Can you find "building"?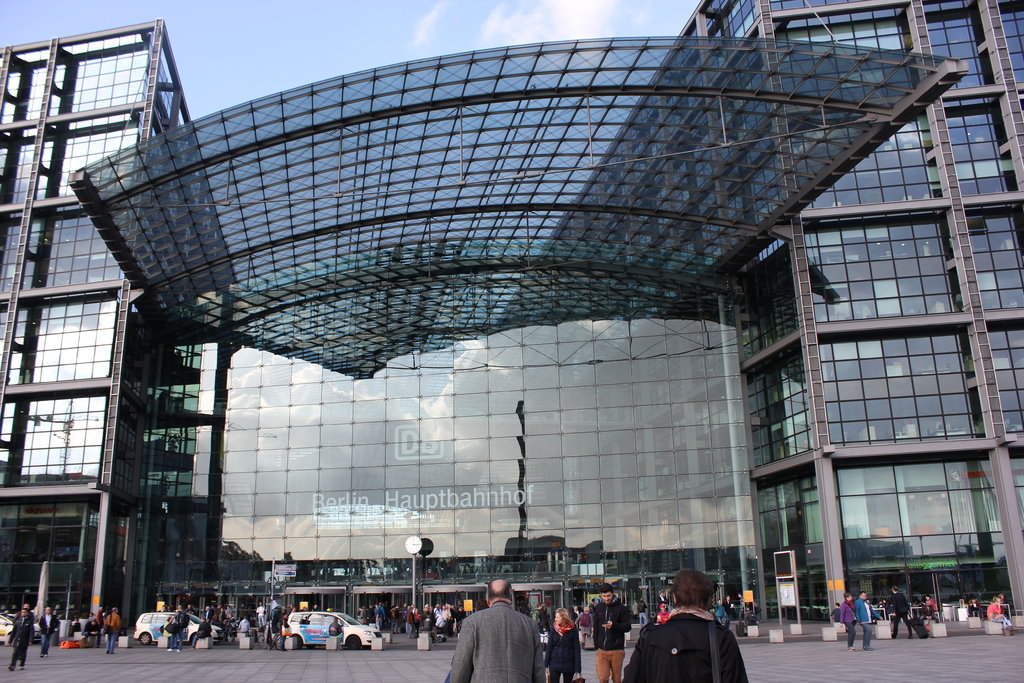
Yes, bounding box: Rect(0, 0, 1023, 643).
